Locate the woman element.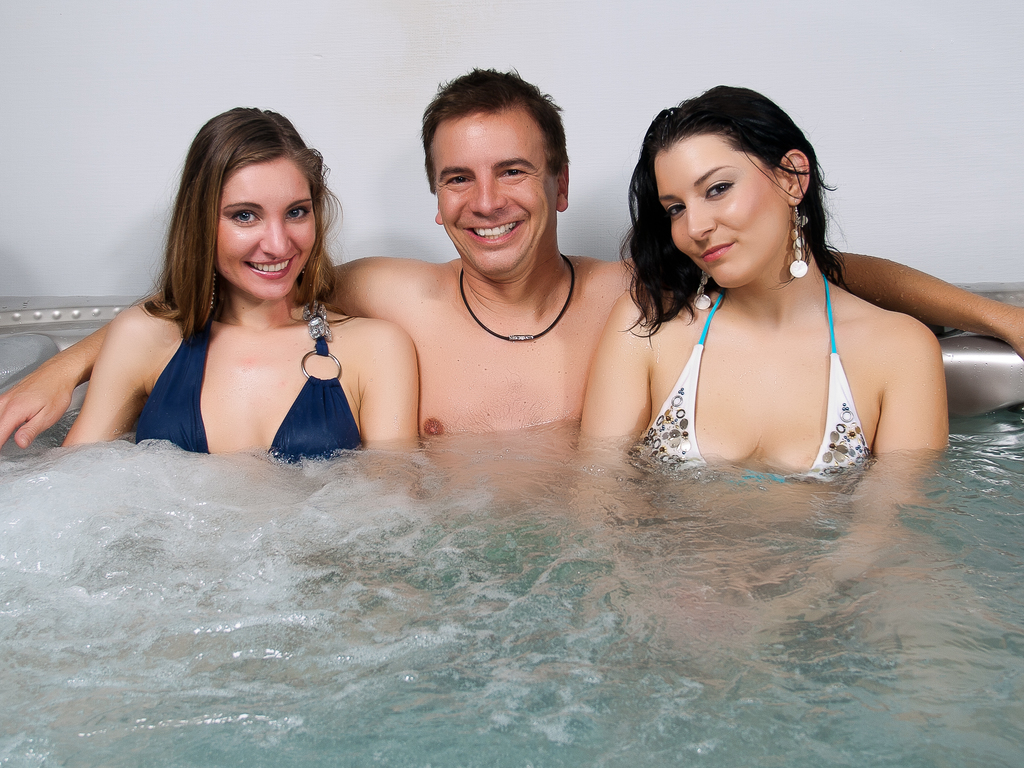
Element bbox: (62, 104, 426, 465).
